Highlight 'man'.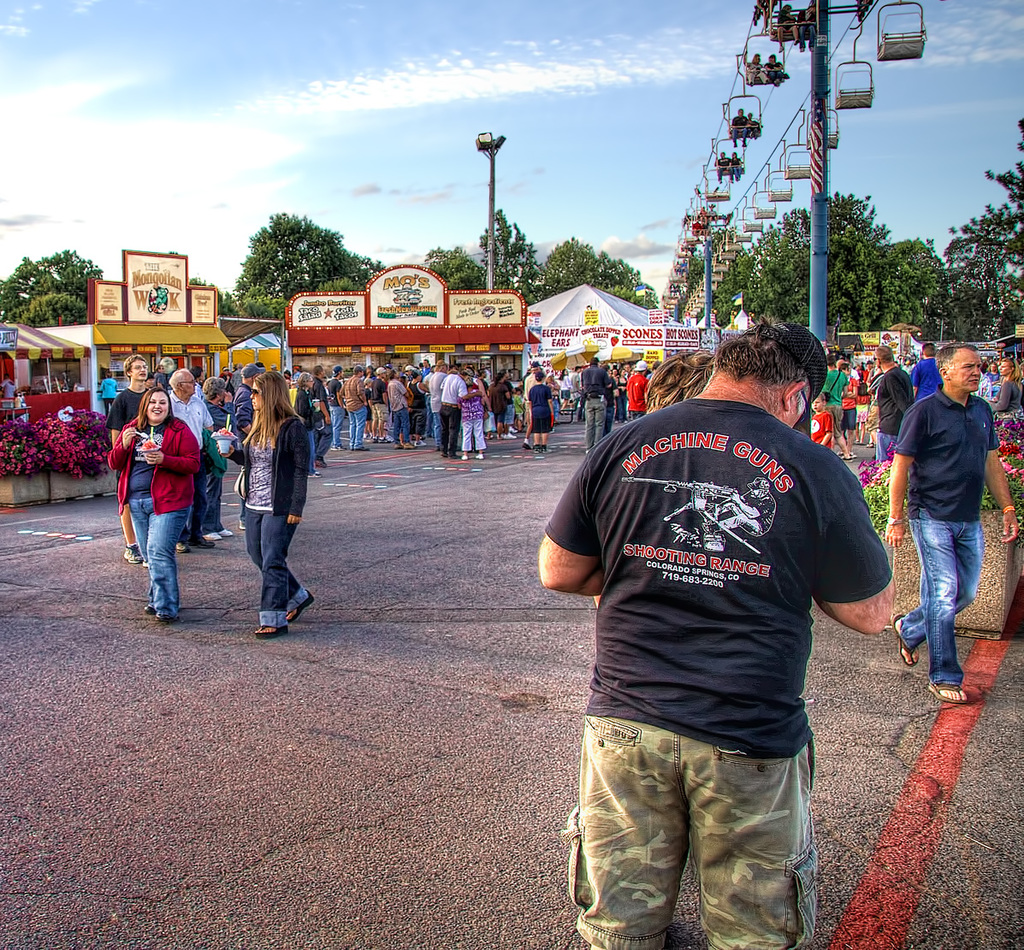
Highlighted region: select_region(900, 350, 1023, 705).
